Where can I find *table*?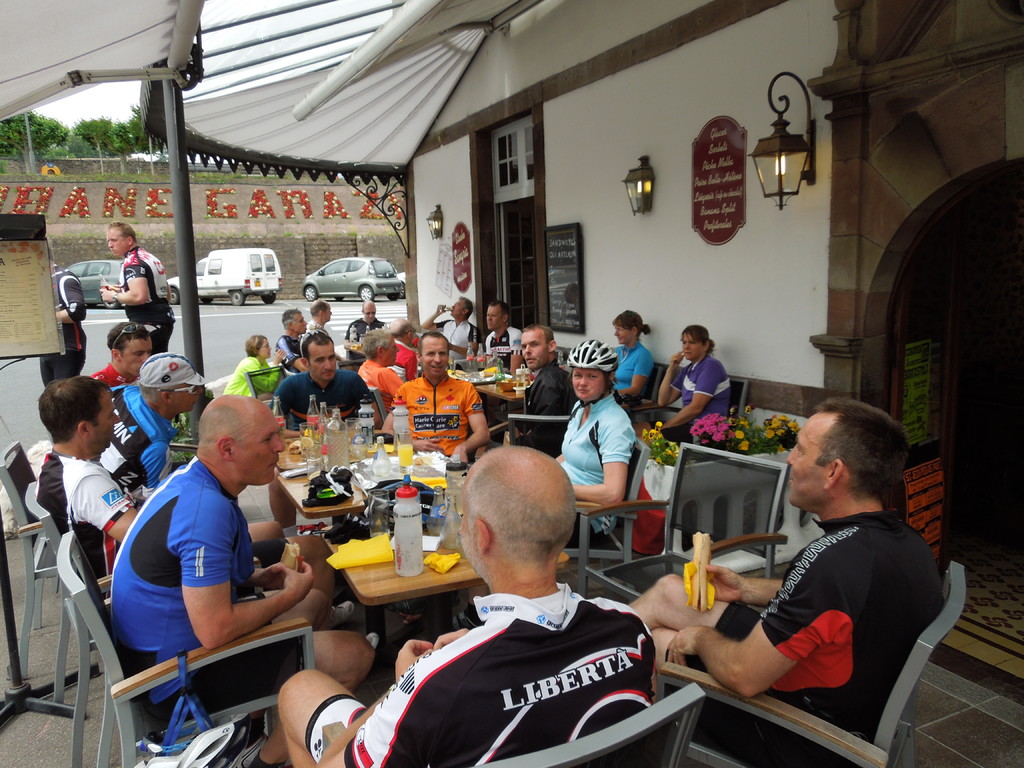
You can find it at box(326, 509, 571, 676).
